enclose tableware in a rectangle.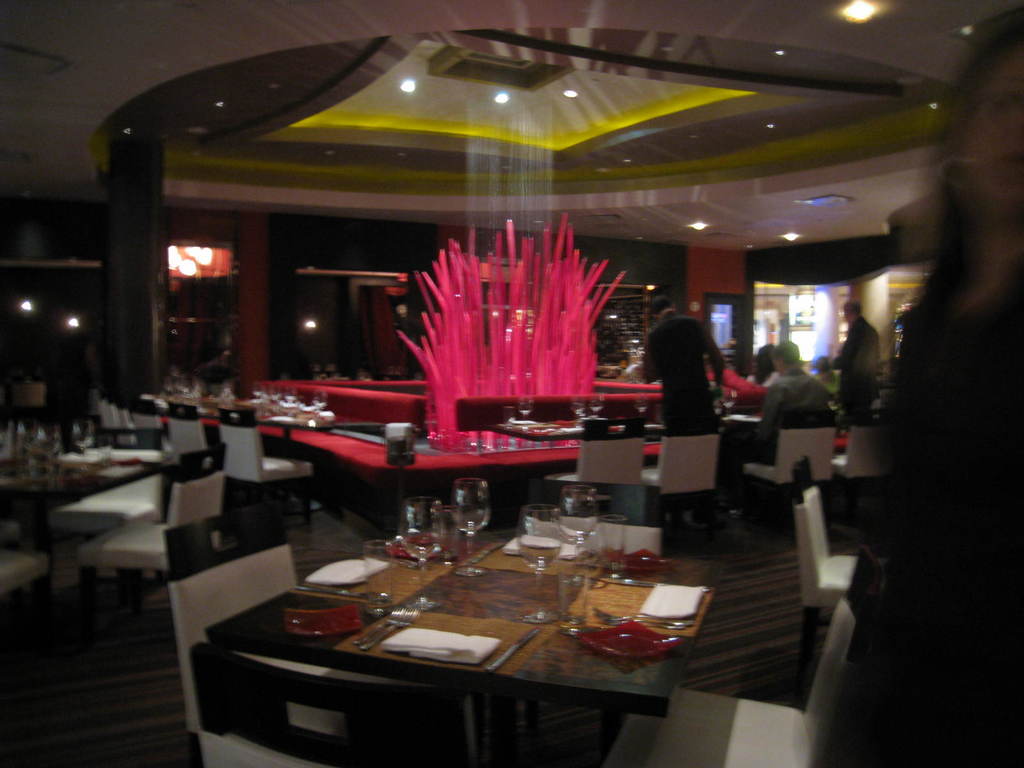
crop(287, 580, 364, 603).
